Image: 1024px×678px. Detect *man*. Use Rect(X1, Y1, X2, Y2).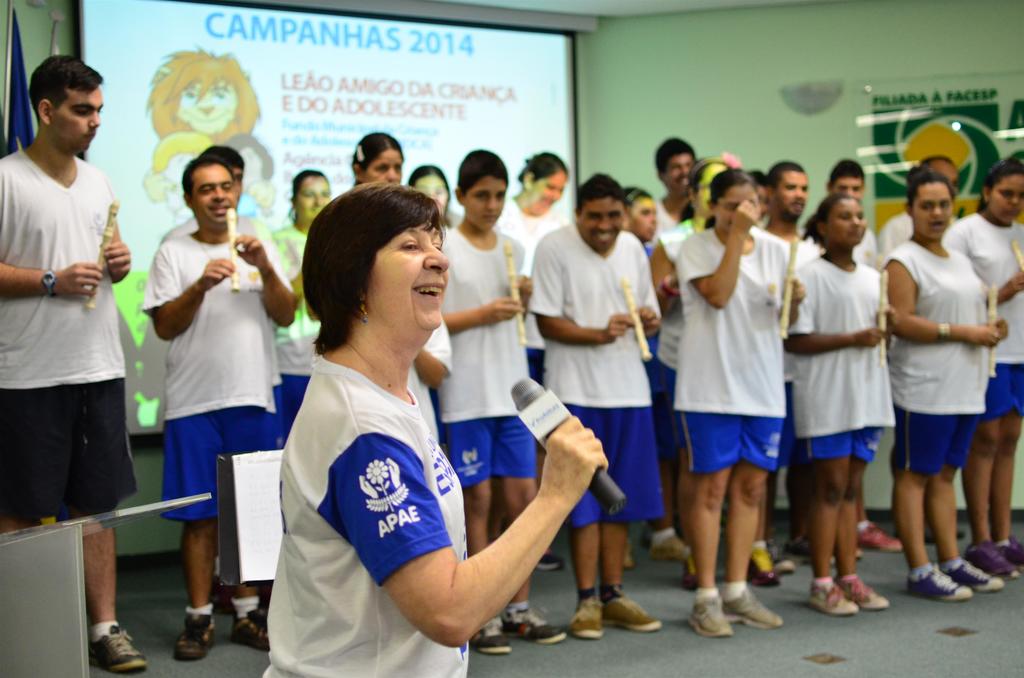
Rect(760, 156, 840, 577).
